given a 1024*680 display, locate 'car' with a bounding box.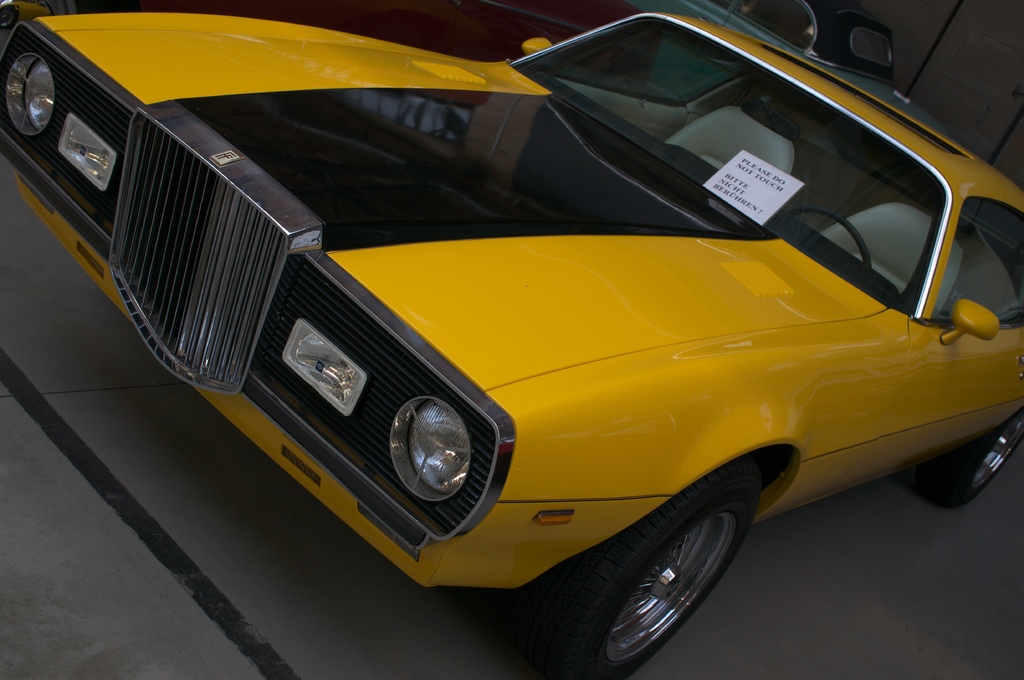
Located: box(510, 0, 967, 145).
